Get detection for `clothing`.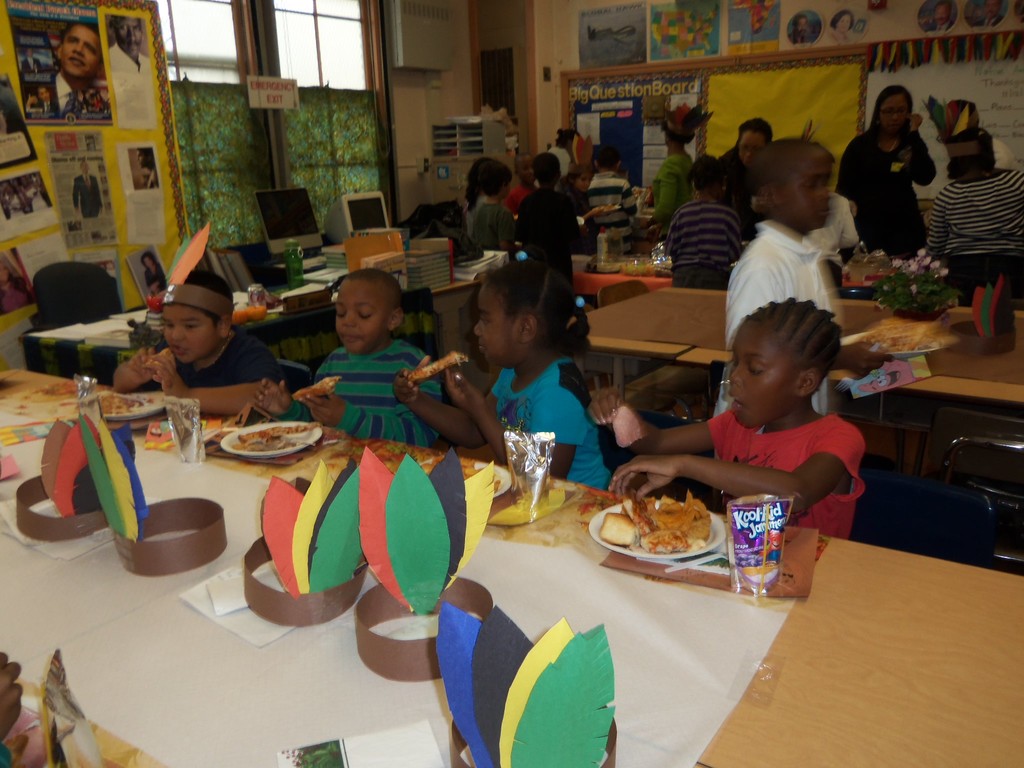
Detection: region(45, 69, 79, 111).
